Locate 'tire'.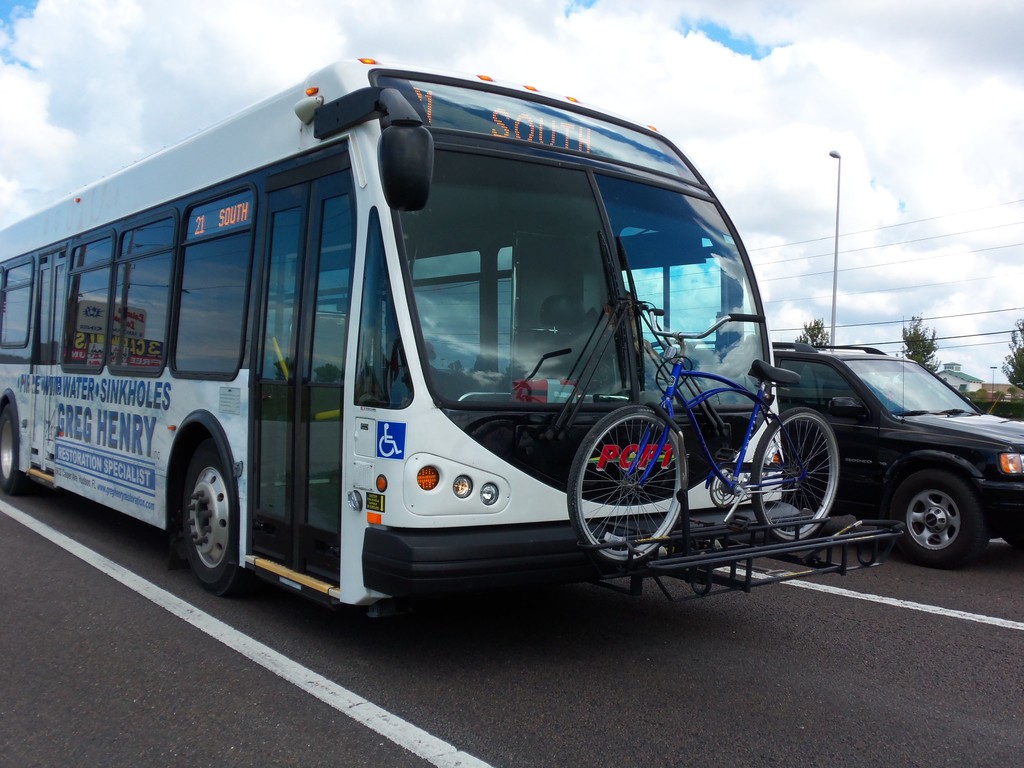
Bounding box: box(564, 408, 687, 564).
